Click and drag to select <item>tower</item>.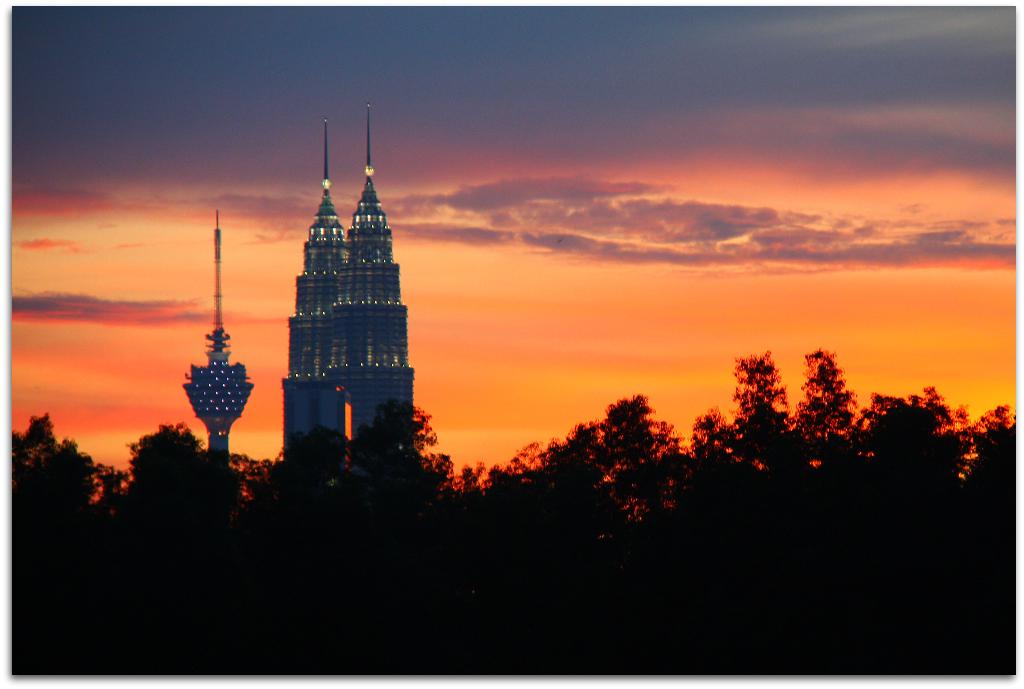
Selection: l=259, t=104, r=421, b=465.
